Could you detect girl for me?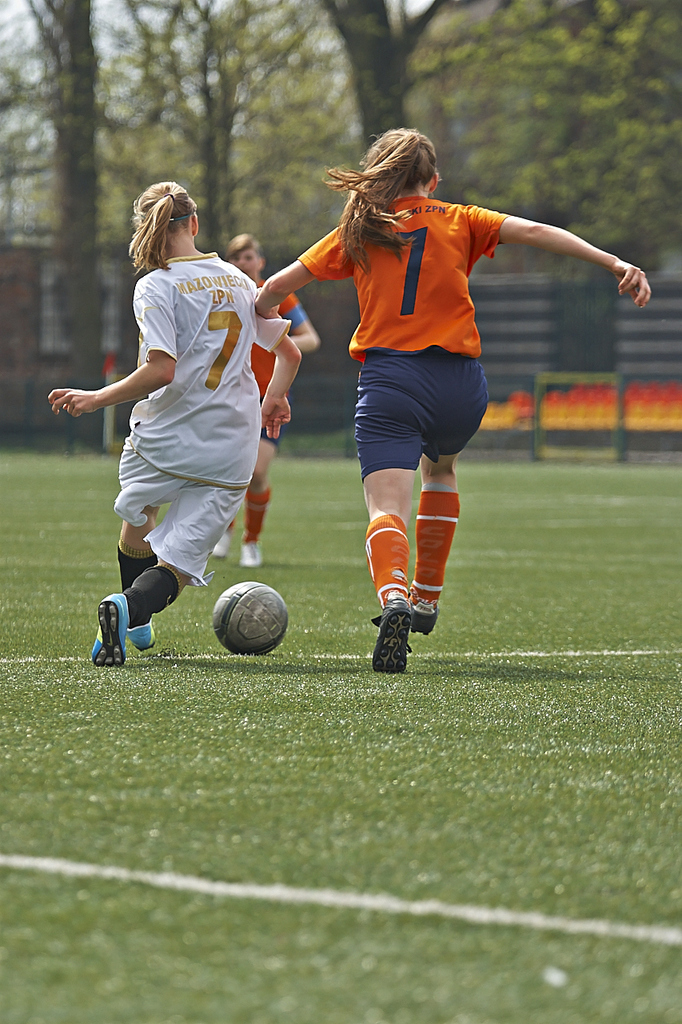
Detection result: box(49, 181, 301, 663).
